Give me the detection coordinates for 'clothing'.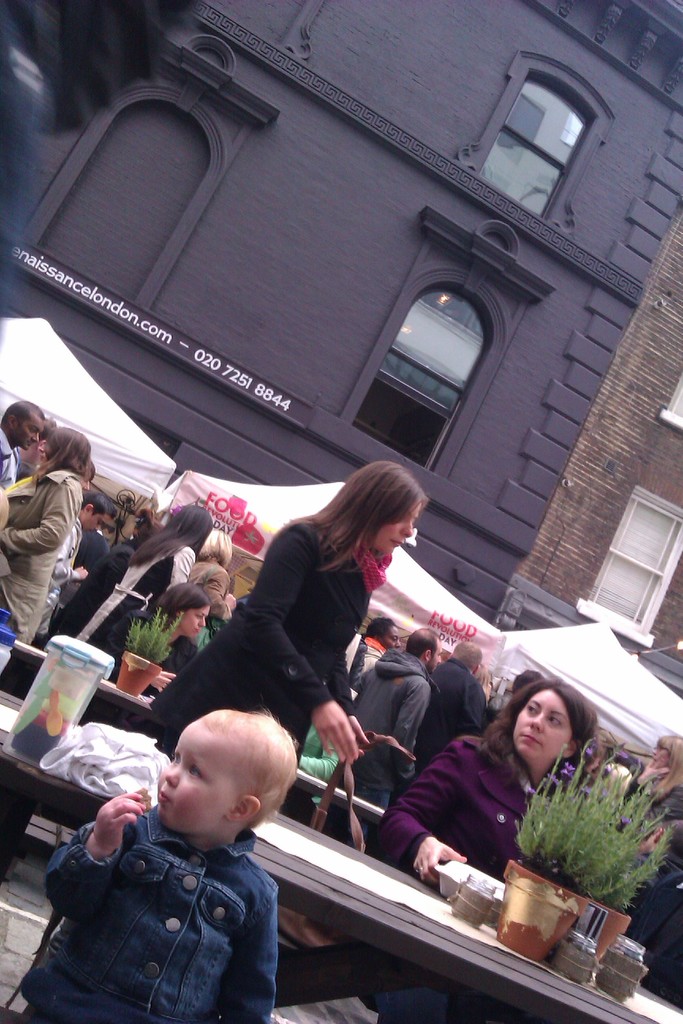
BBox(7, 472, 77, 640).
